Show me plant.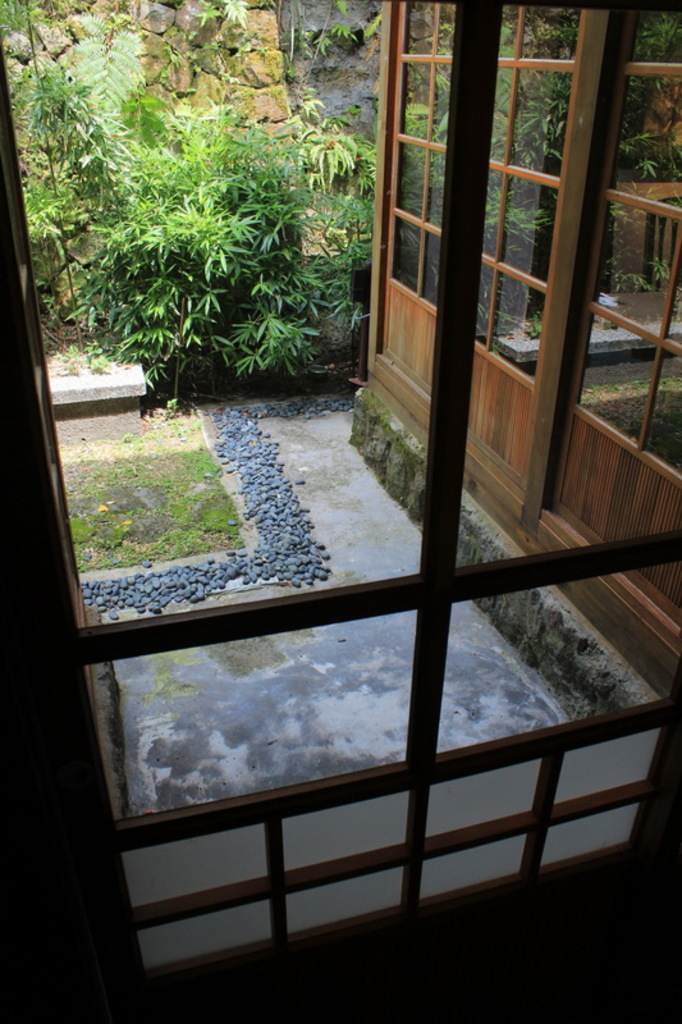
plant is here: [13, 55, 115, 279].
